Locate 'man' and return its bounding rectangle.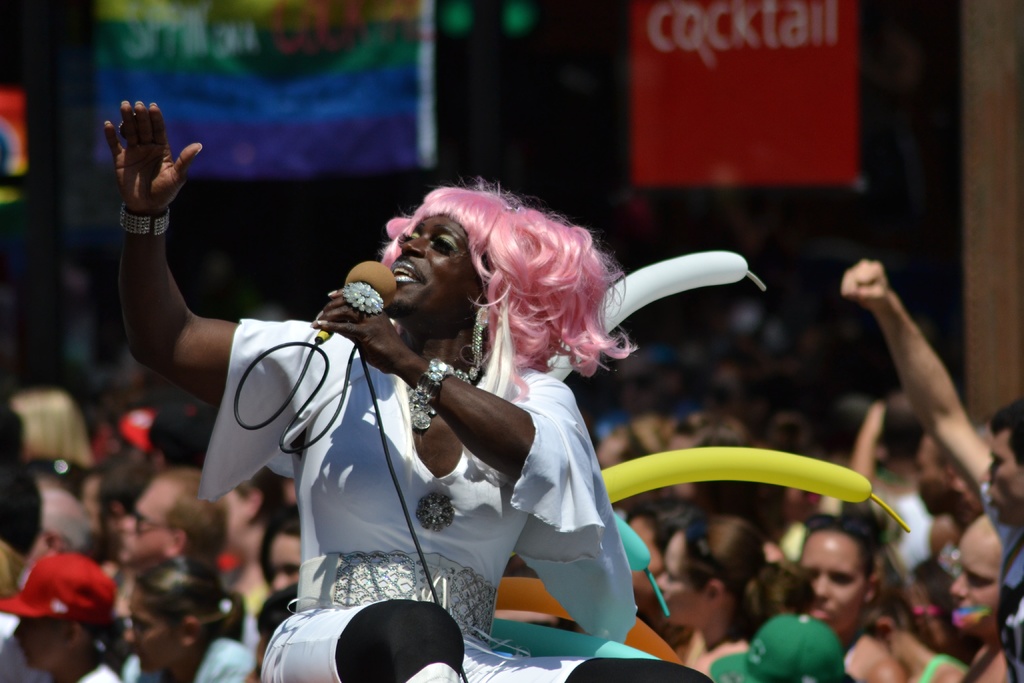
(left=842, top=258, right=1023, bottom=682).
